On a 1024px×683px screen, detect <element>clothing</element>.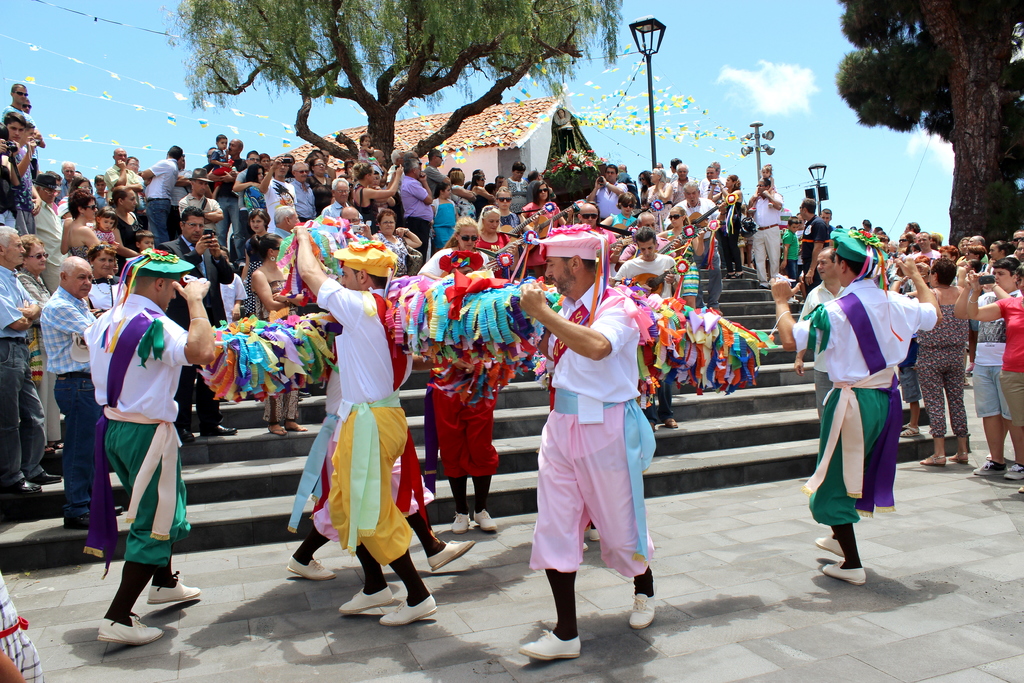
detection(0, 561, 49, 682).
